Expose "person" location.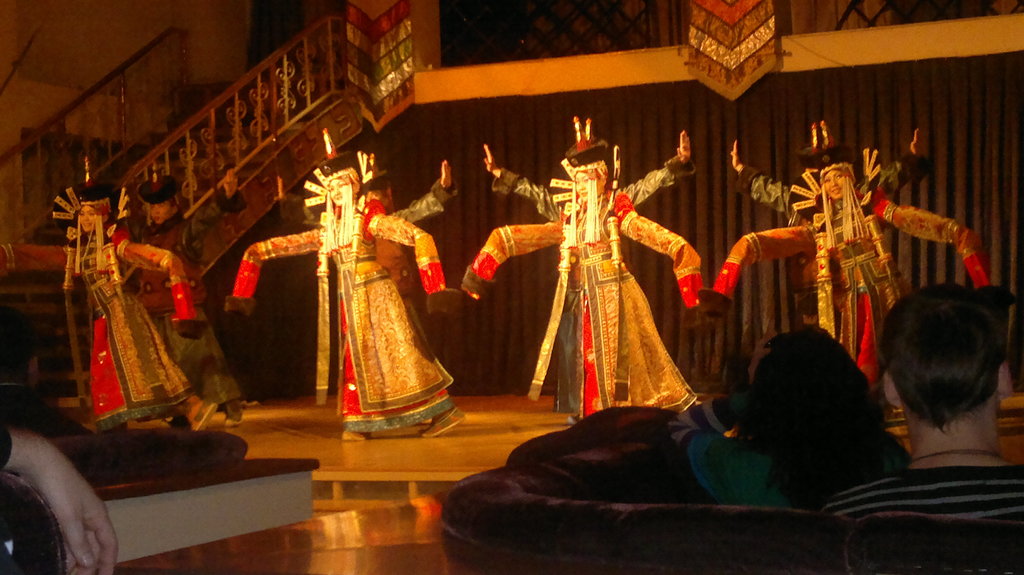
Exposed at <region>712, 149, 1000, 404</region>.
